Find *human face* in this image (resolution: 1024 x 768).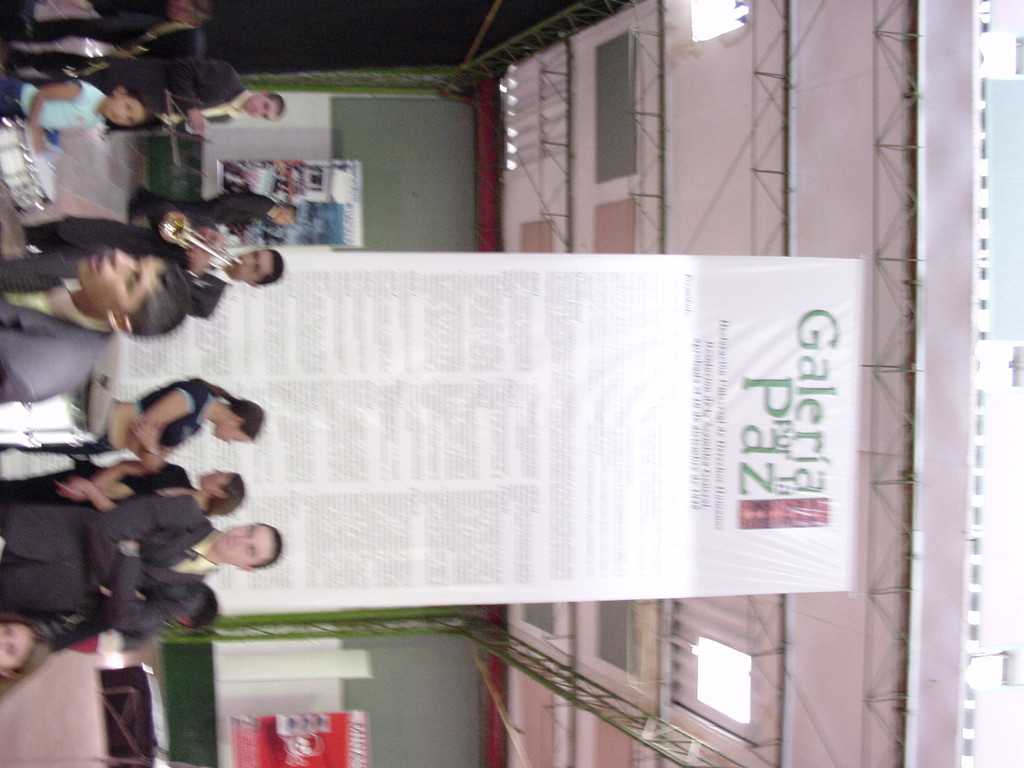
rect(214, 524, 282, 573).
